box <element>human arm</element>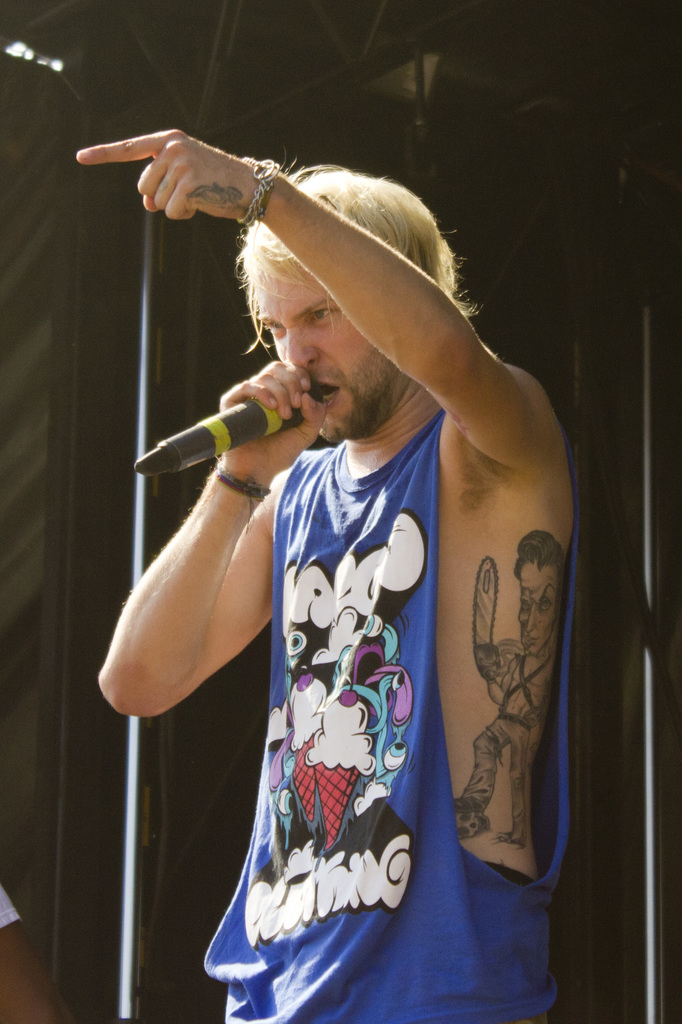
x1=85 y1=121 x2=559 y2=475
